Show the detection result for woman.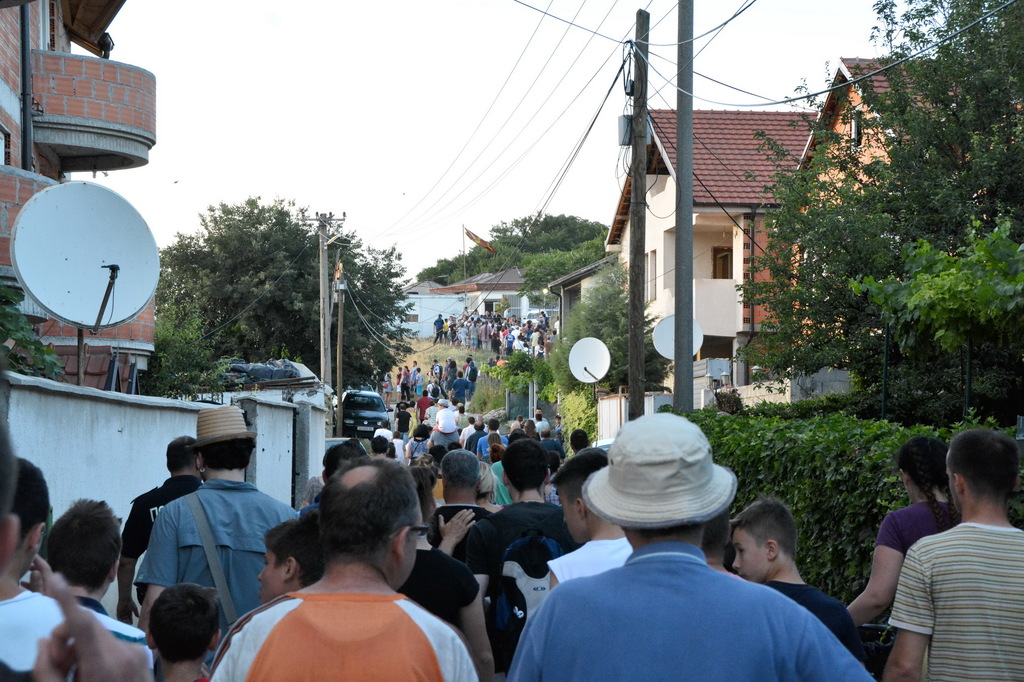
locate(481, 459, 512, 513).
